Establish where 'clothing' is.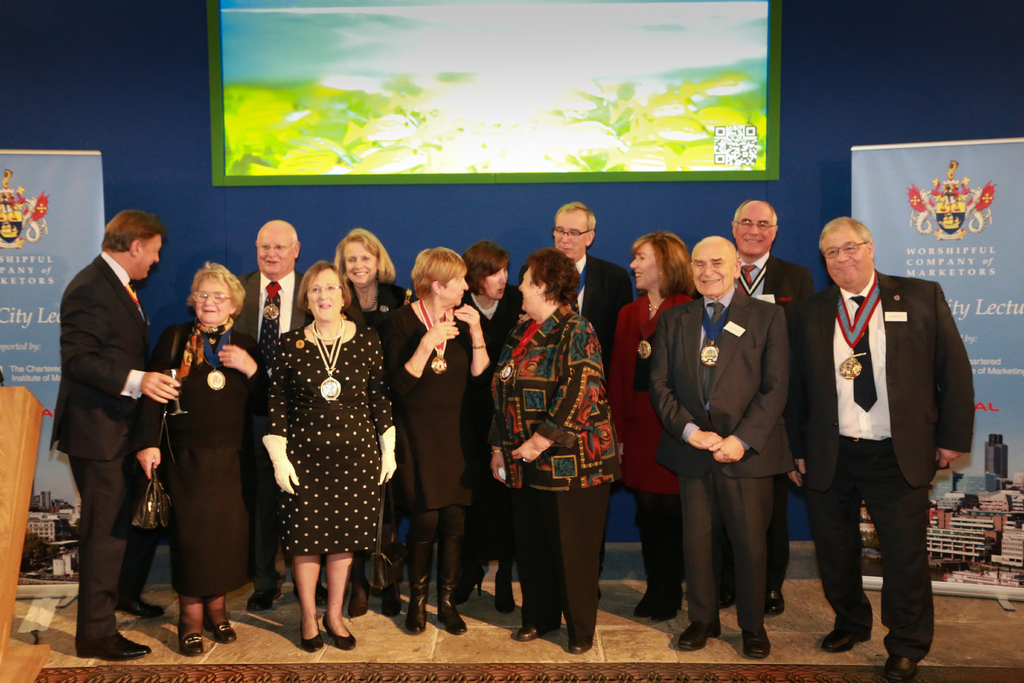
Established at [132, 282, 250, 627].
